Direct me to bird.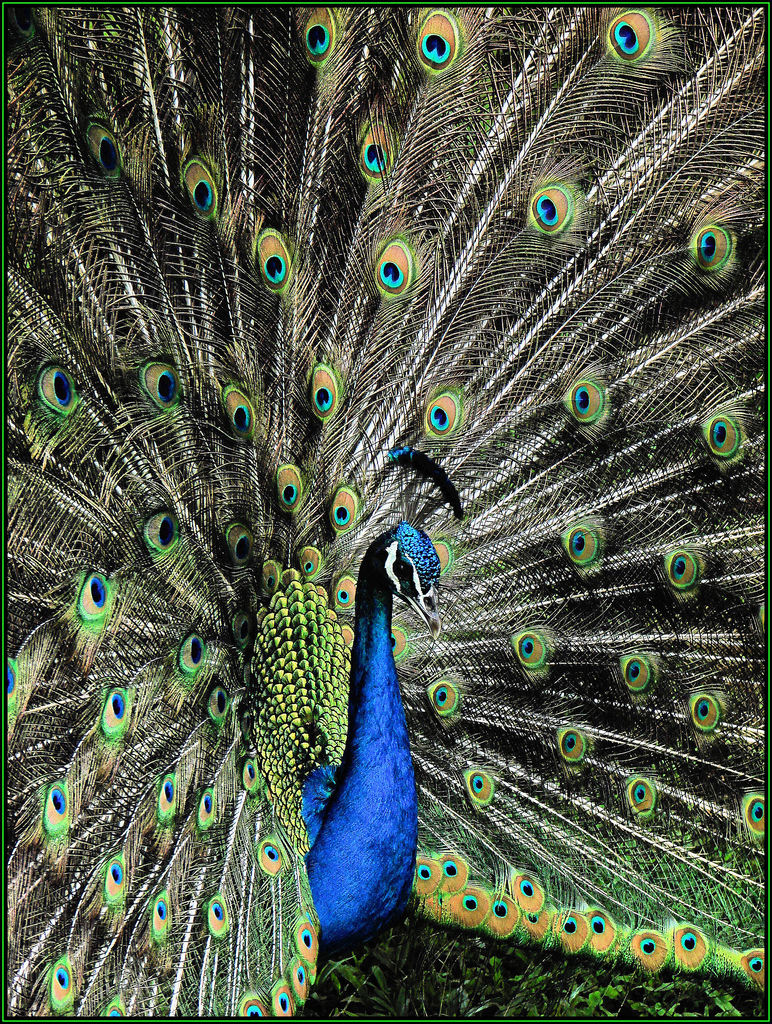
Direction: {"x1": 0, "y1": 0, "x2": 771, "y2": 984}.
